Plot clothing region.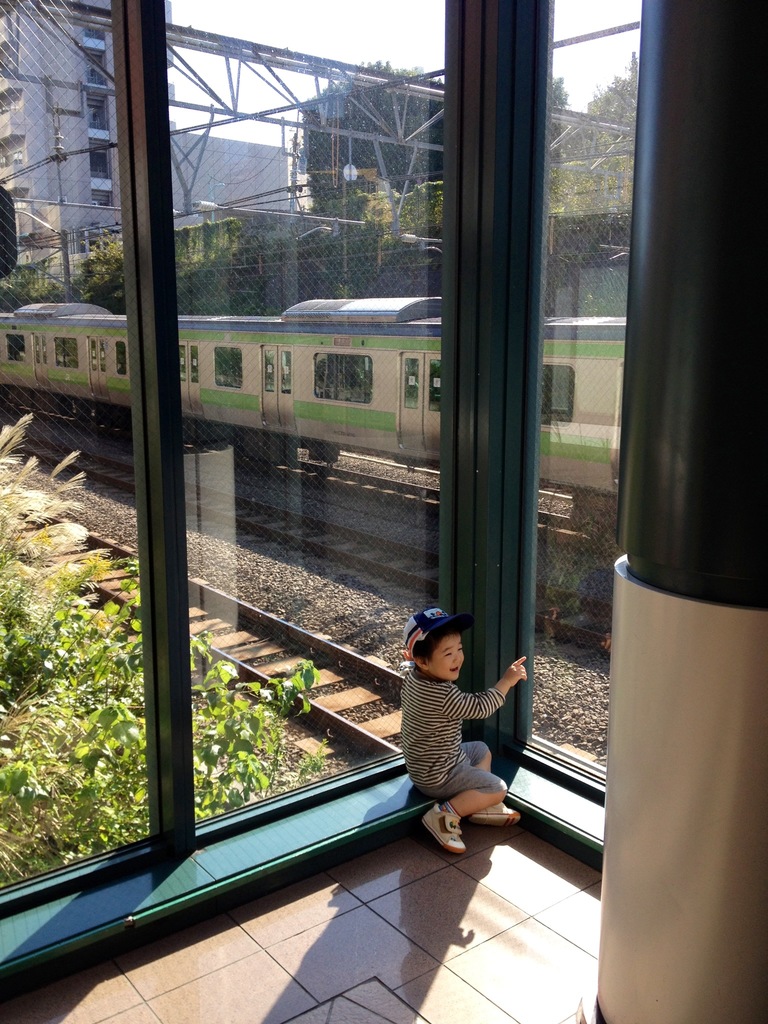
Plotted at [left=396, top=634, right=516, bottom=845].
